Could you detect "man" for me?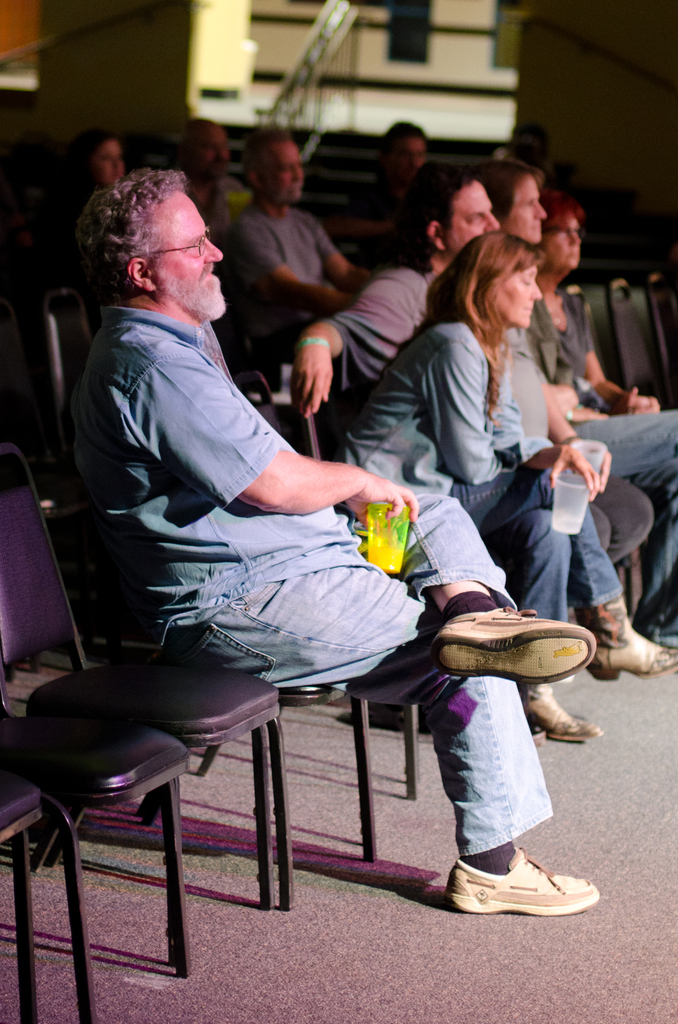
Detection result: {"x1": 60, "y1": 167, "x2": 604, "y2": 924}.
